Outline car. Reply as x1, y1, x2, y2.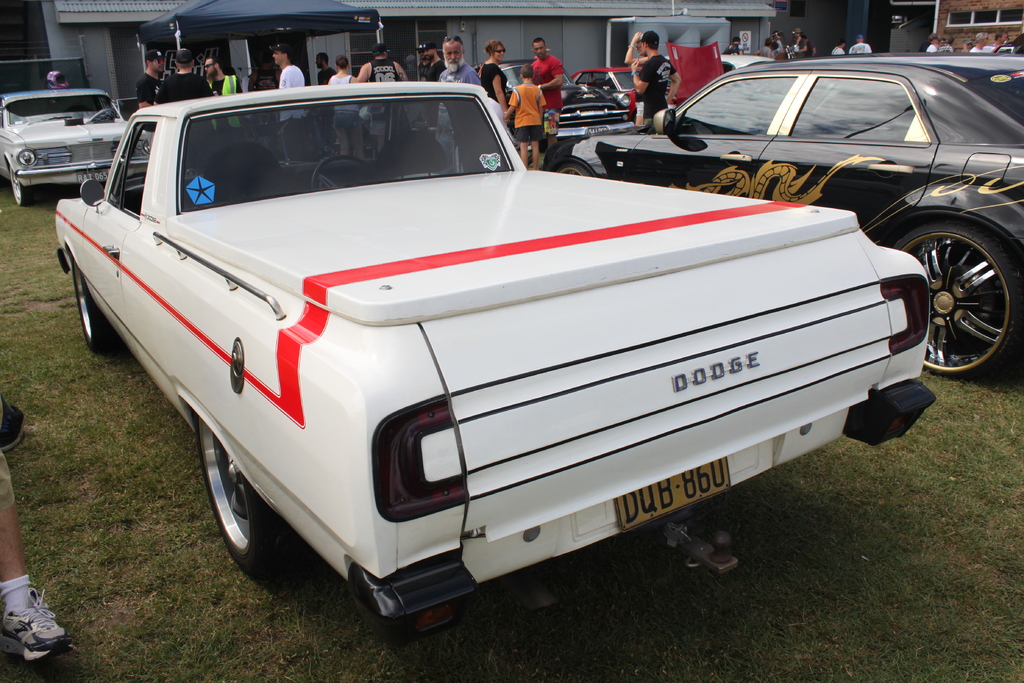
573, 39, 726, 123.
